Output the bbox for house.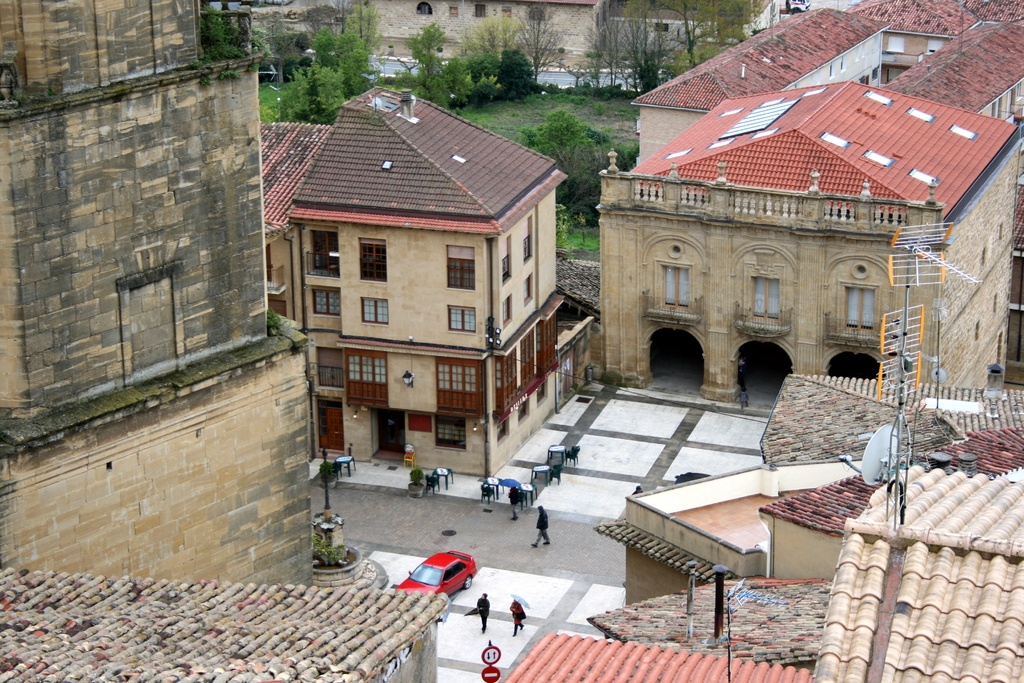
bbox=[0, 562, 447, 682].
